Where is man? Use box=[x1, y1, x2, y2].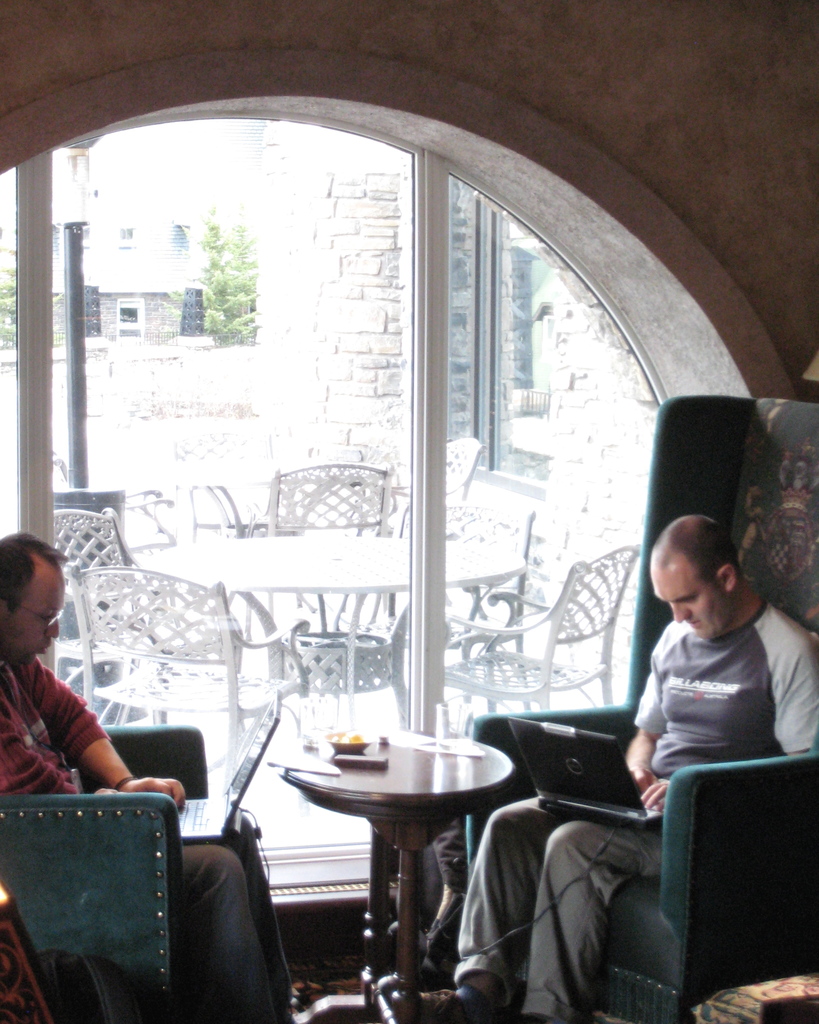
box=[499, 515, 799, 986].
